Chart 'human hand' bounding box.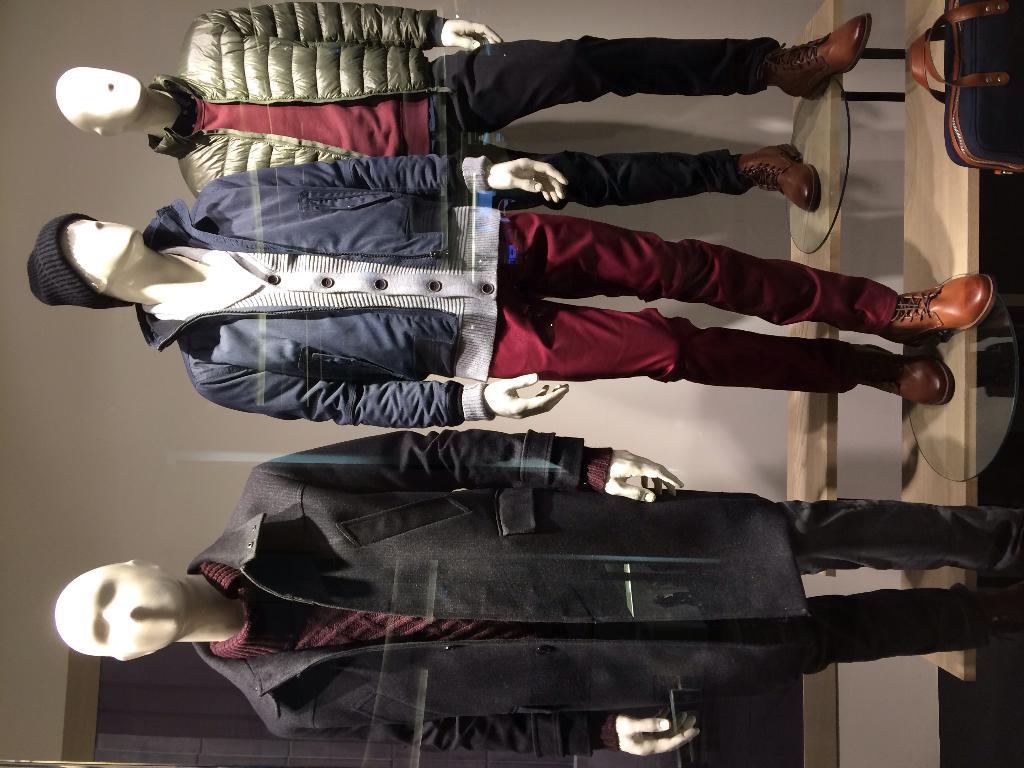
Charted: {"left": 440, "top": 19, "right": 505, "bottom": 52}.
